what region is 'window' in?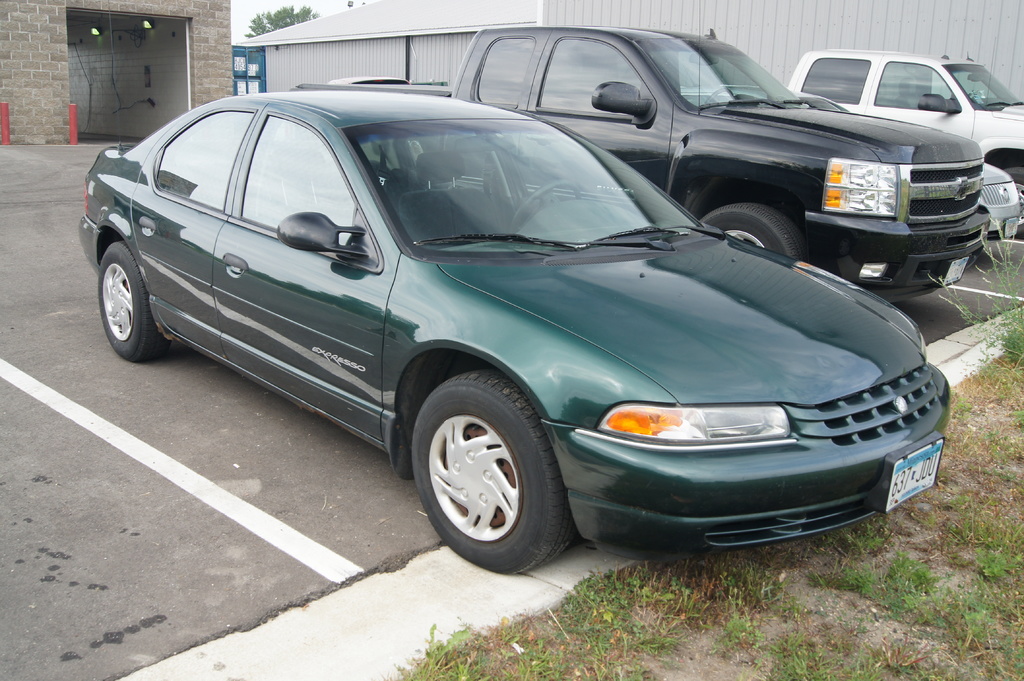
rect(239, 110, 375, 272).
